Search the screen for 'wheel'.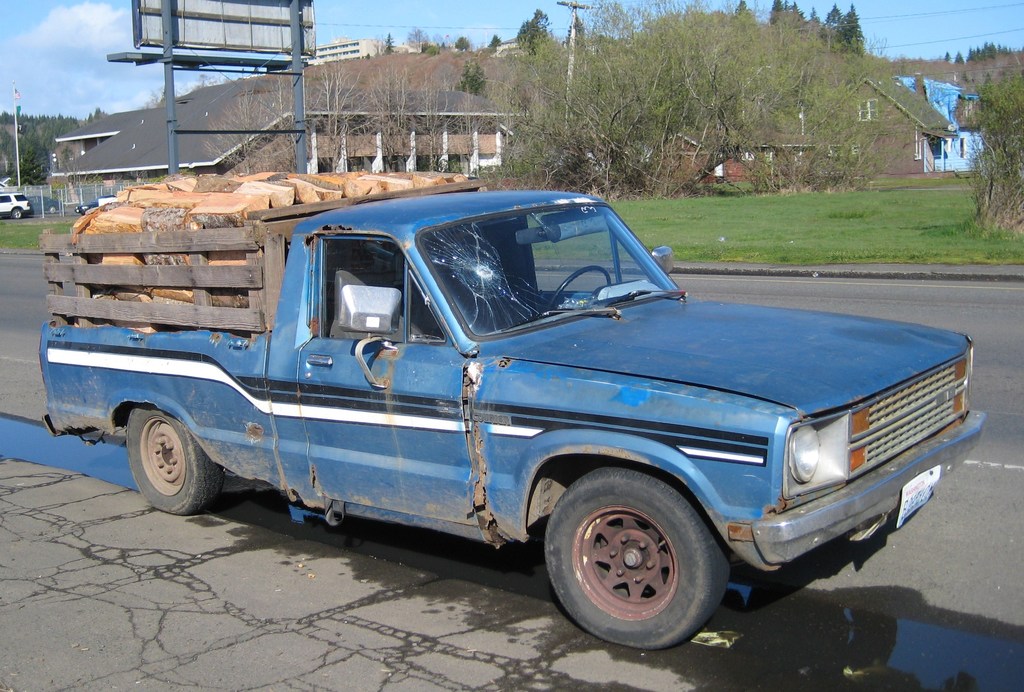
Found at 12, 205, 20, 218.
